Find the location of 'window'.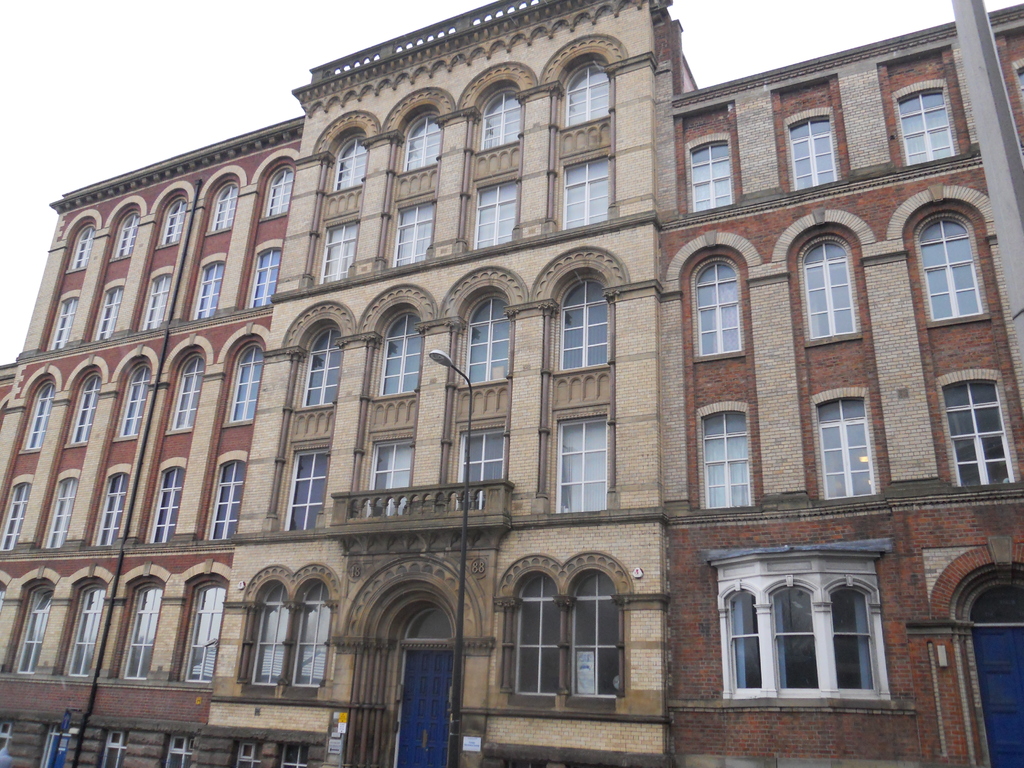
Location: bbox(497, 553, 621, 714).
